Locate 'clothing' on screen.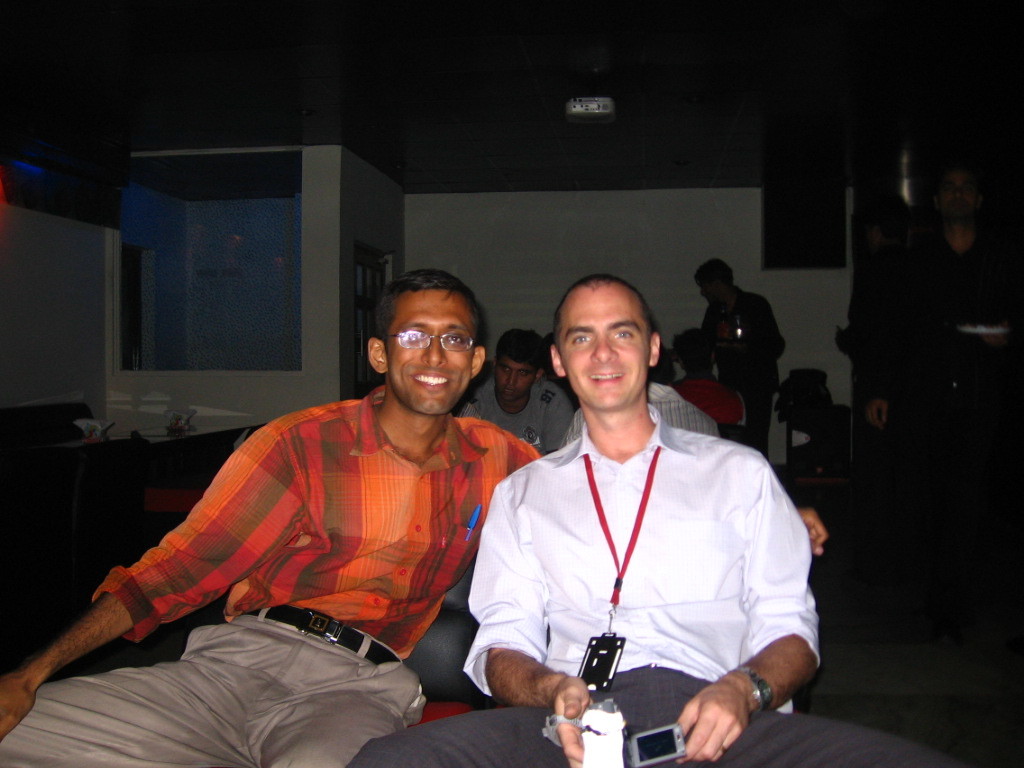
On screen at l=445, t=355, r=571, b=466.
